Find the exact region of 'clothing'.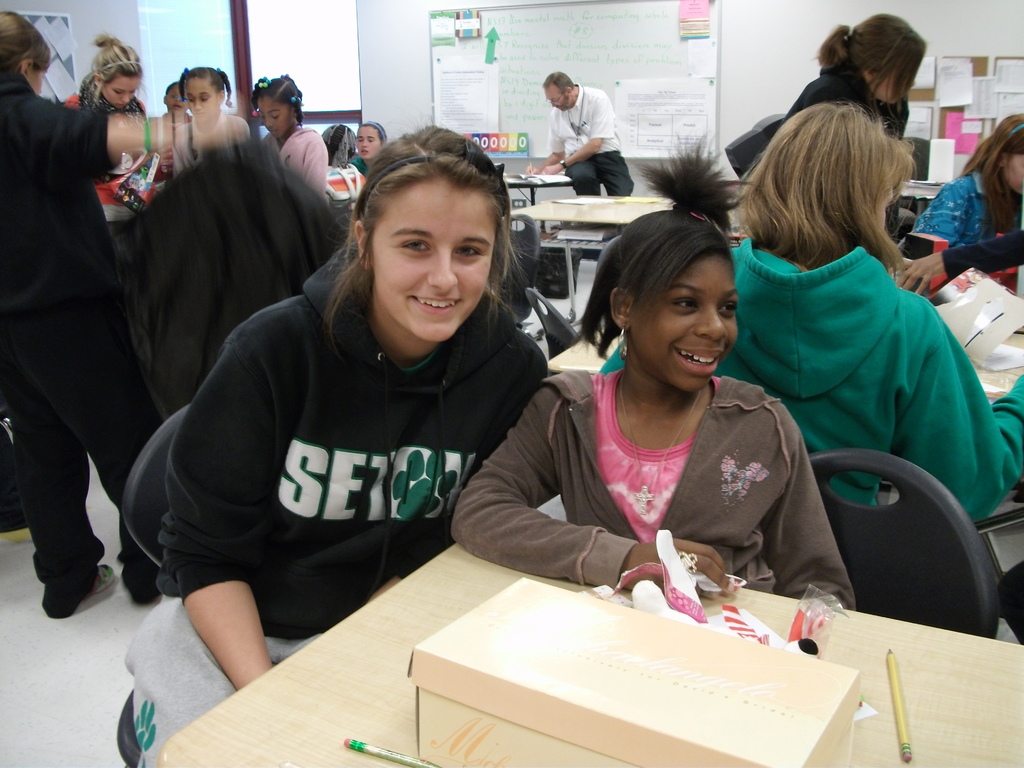
Exact region: [x1=455, y1=373, x2=854, y2=611].
